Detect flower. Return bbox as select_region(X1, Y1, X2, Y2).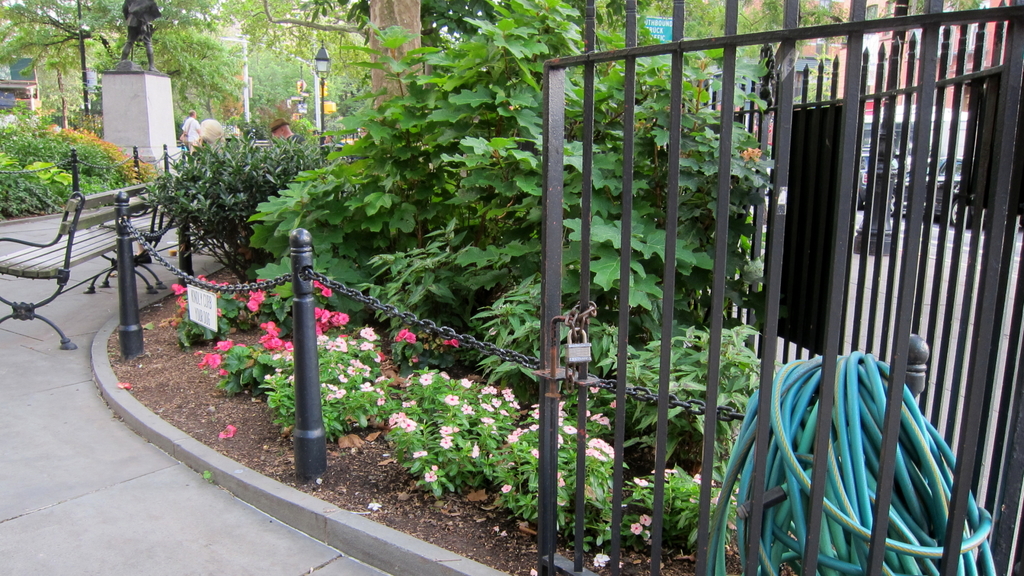
select_region(397, 398, 417, 409).
